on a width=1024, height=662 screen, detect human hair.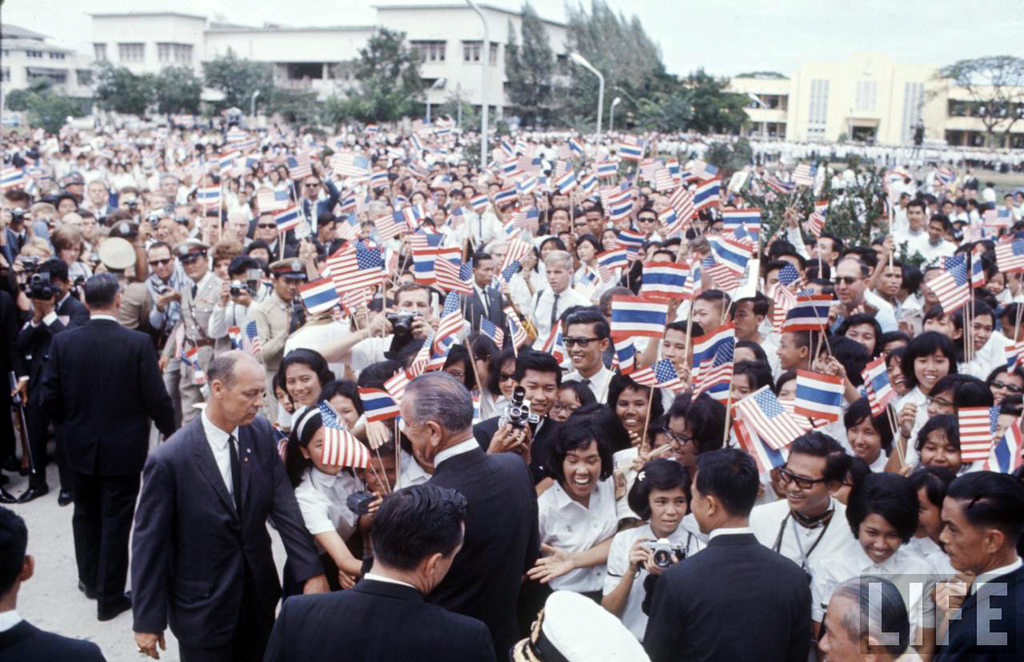
l=884, t=348, r=912, b=376.
